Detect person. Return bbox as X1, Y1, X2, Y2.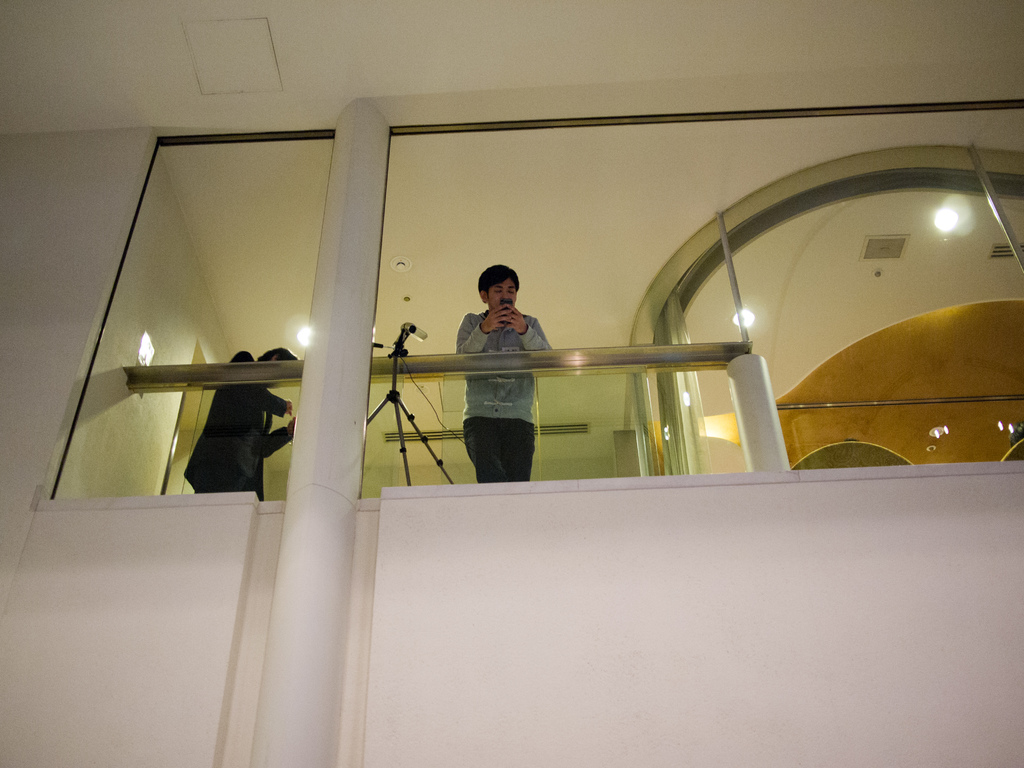
449, 260, 568, 468.
